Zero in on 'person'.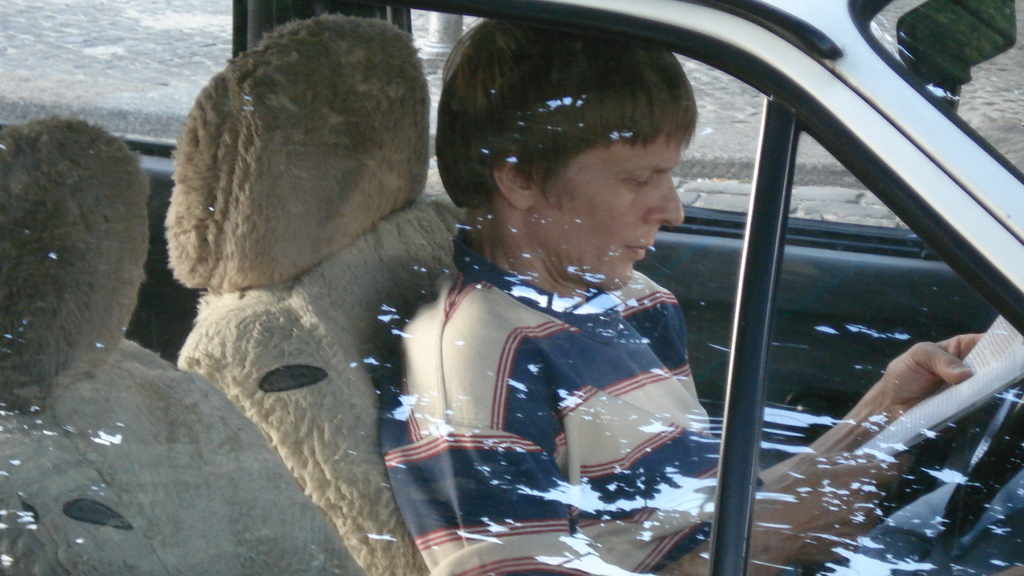
Zeroed in: 362,10,985,575.
